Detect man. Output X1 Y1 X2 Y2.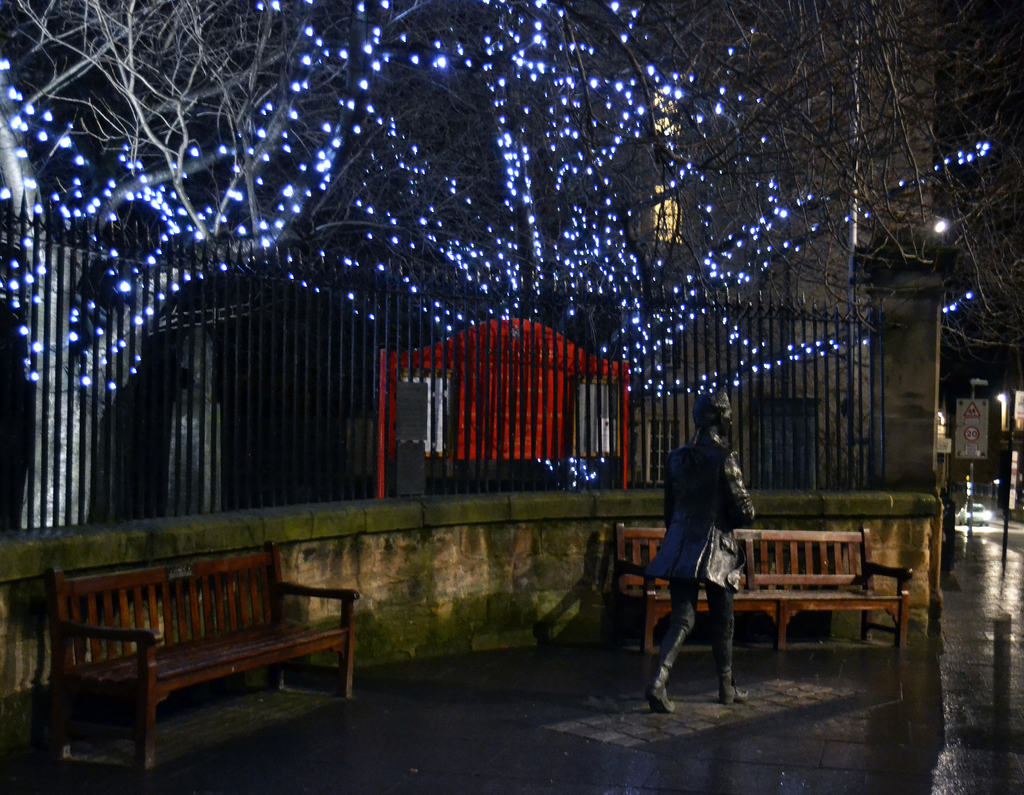
656 403 769 707.
